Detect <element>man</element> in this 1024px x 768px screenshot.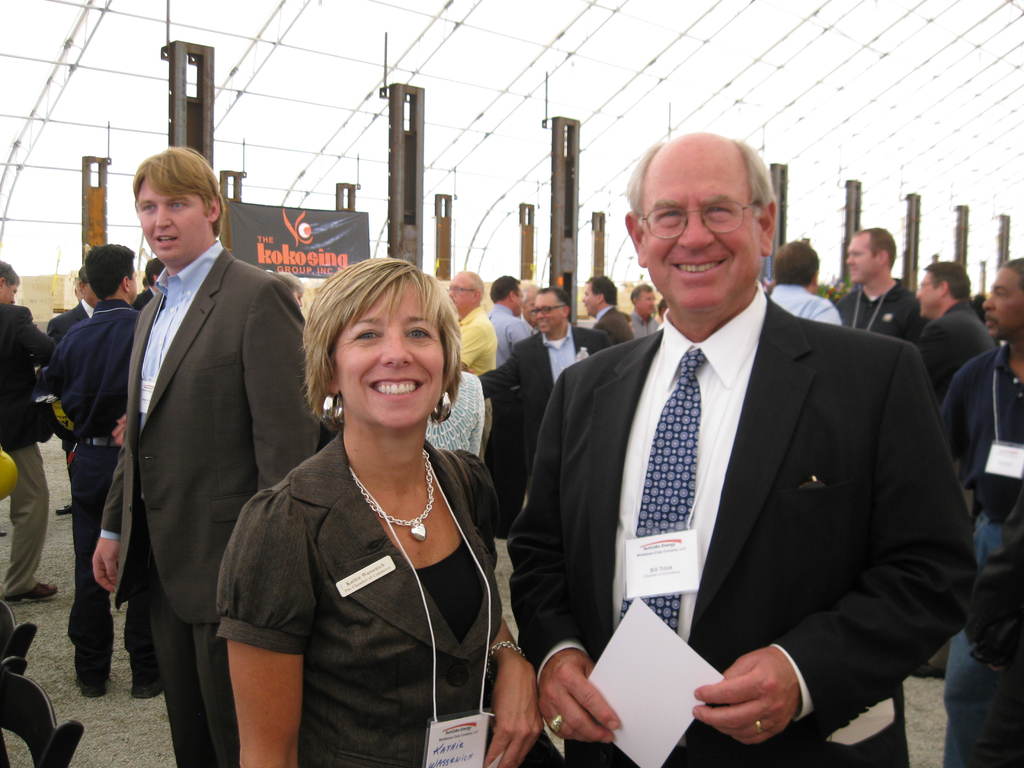
Detection: pyautogui.locateOnScreen(924, 257, 1009, 492).
